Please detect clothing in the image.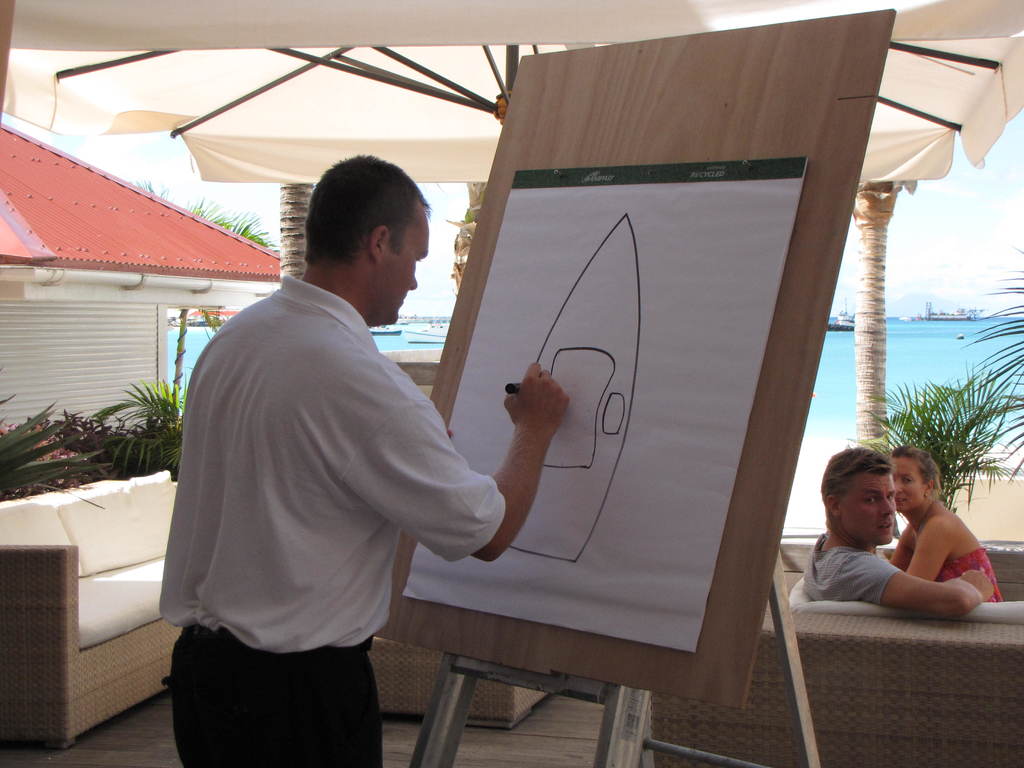
detection(904, 545, 1005, 605).
